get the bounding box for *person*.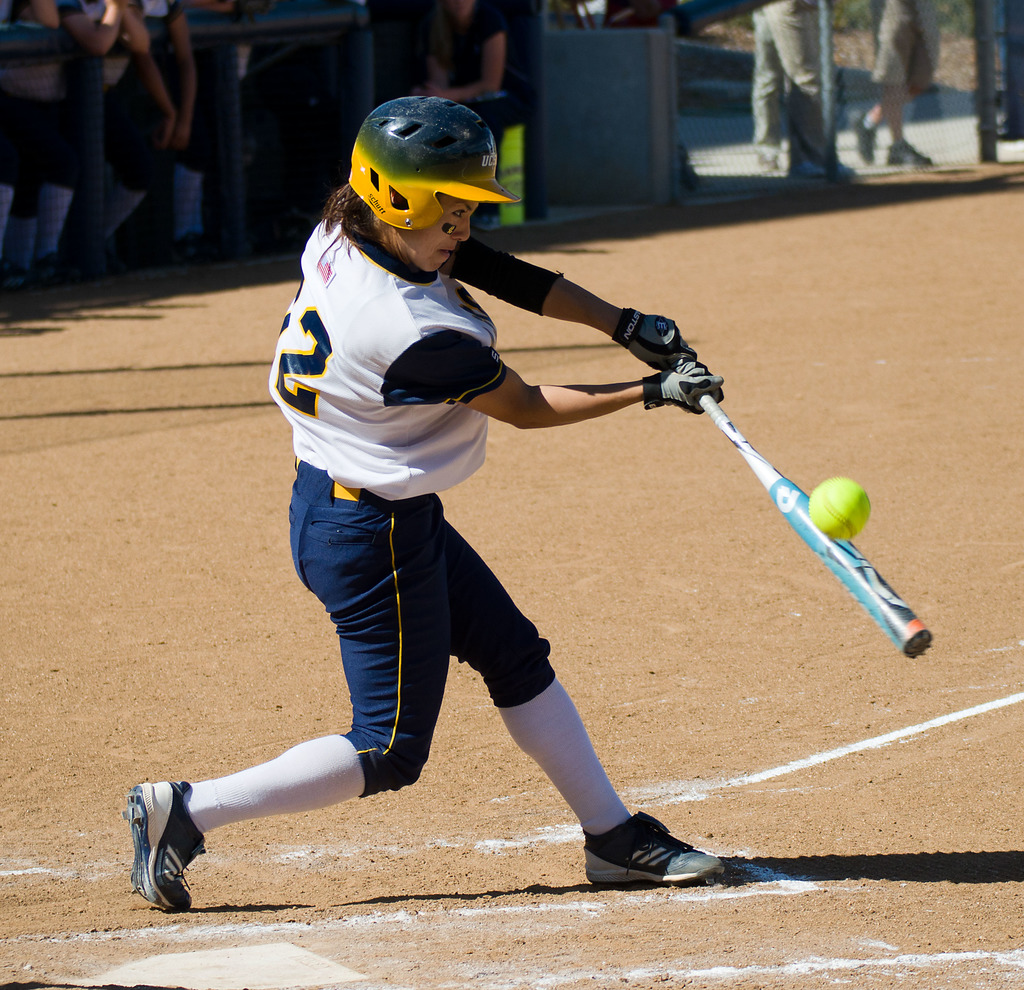
crop(76, 0, 179, 248).
